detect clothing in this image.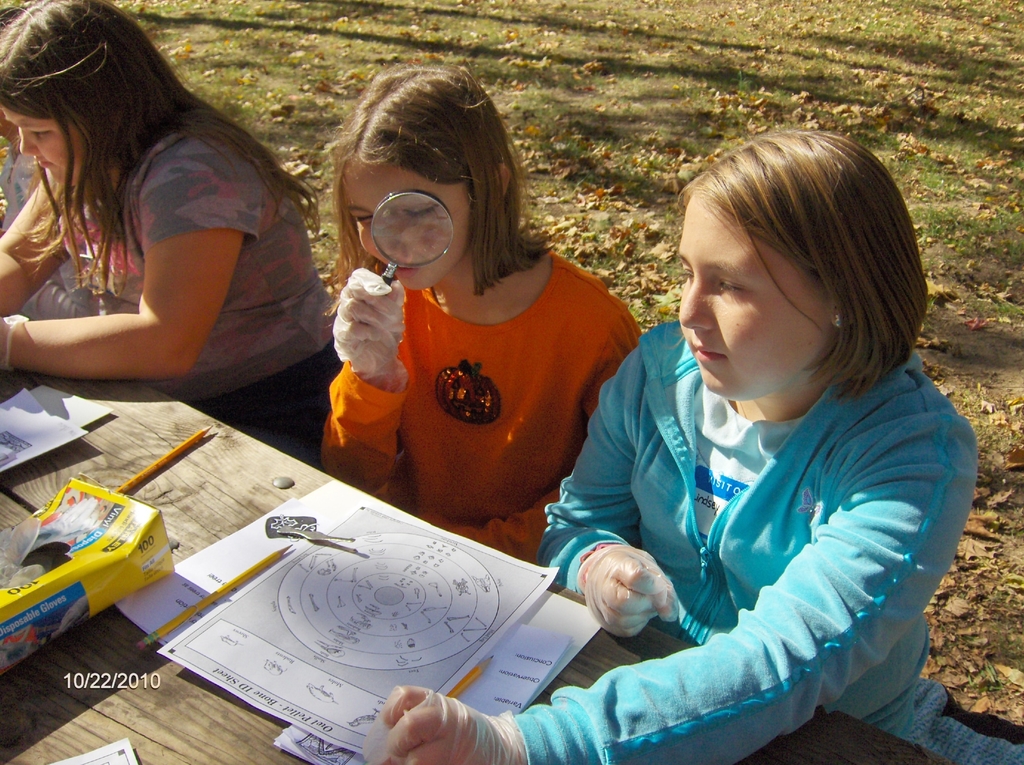
Detection: (x1=0, y1=150, x2=52, y2=323).
